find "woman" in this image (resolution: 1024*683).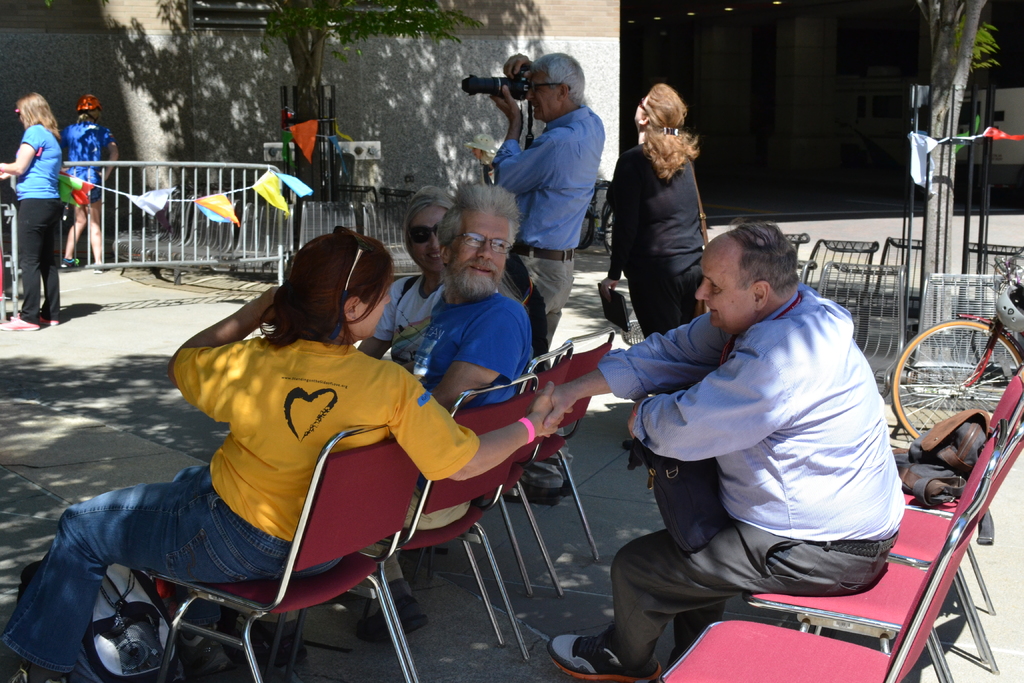
bbox=[0, 226, 573, 682].
